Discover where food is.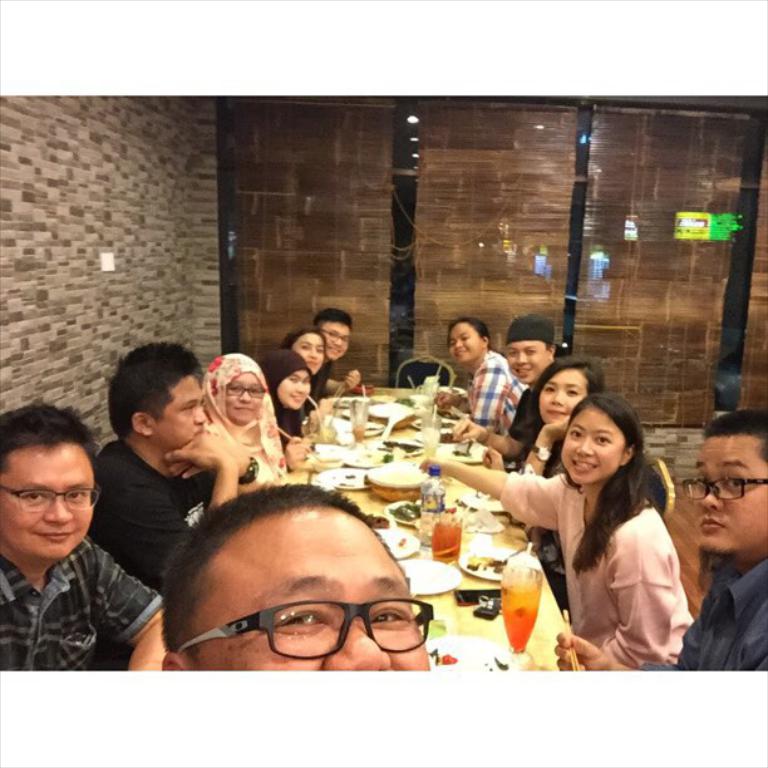
Discovered at bbox=[398, 389, 425, 414].
